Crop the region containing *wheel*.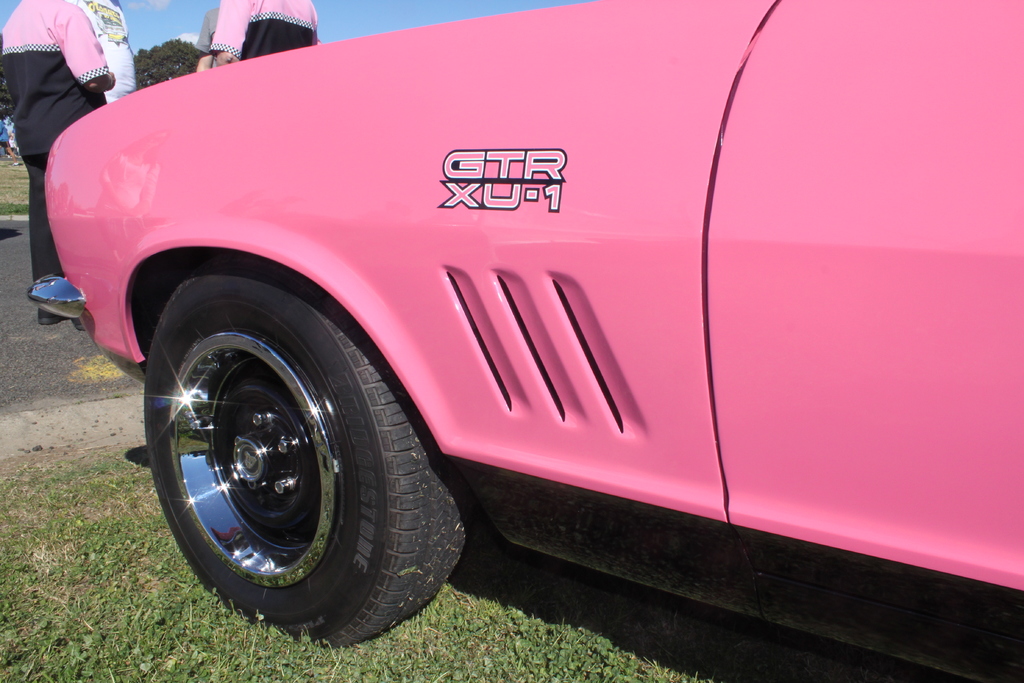
Crop region: bbox=[145, 279, 438, 636].
